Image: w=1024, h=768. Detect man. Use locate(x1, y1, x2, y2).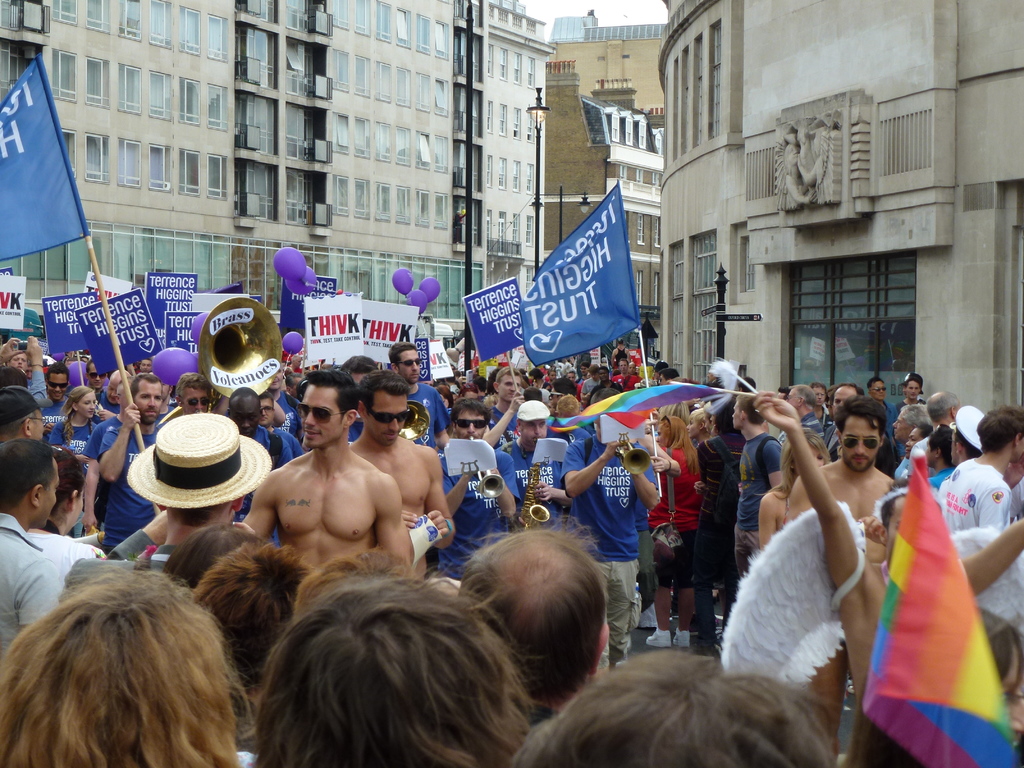
locate(785, 393, 901, 750).
